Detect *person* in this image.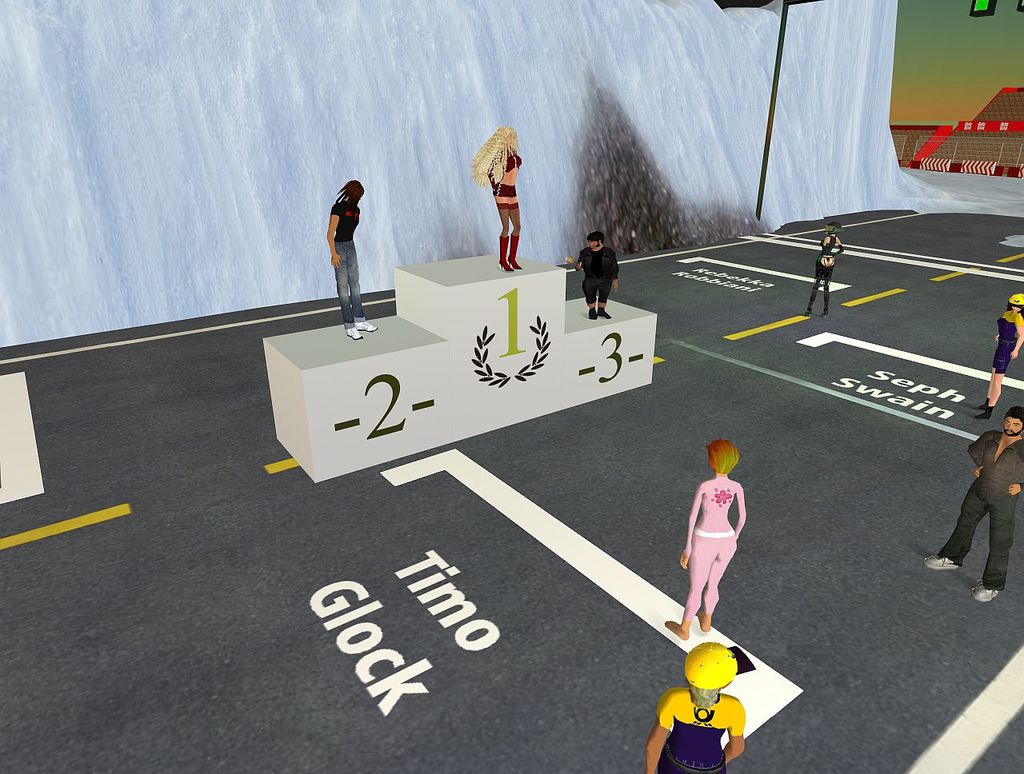
Detection: 561:230:620:321.
